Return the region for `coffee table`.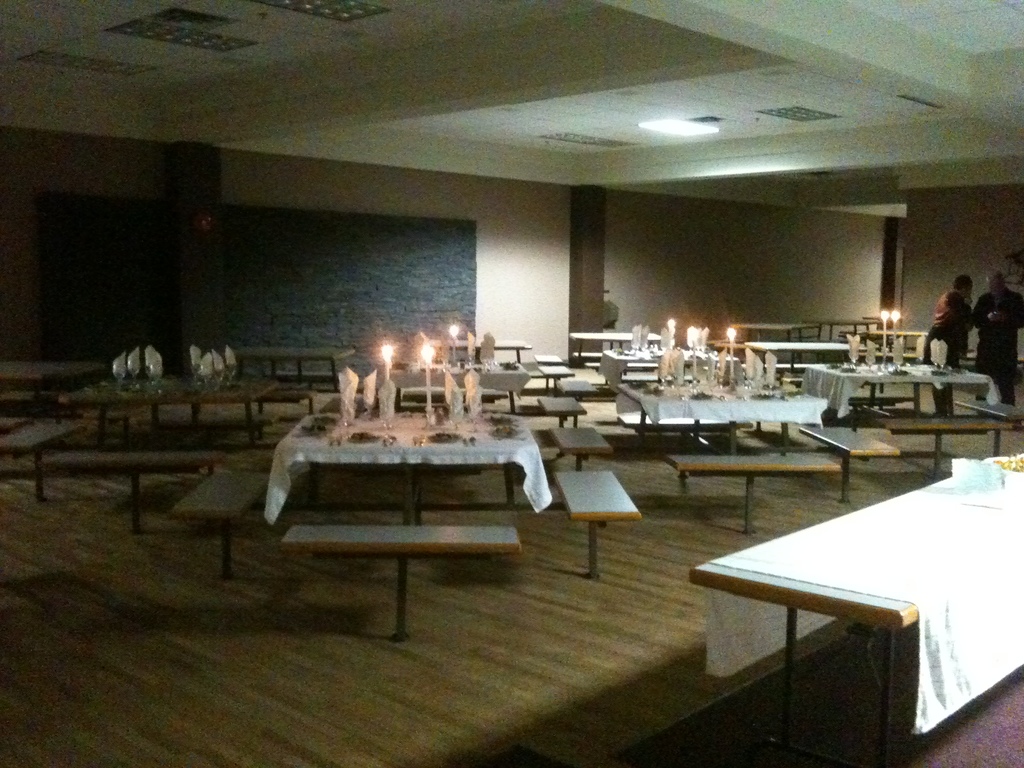
bbox=[696, 457, 1023, 740].
